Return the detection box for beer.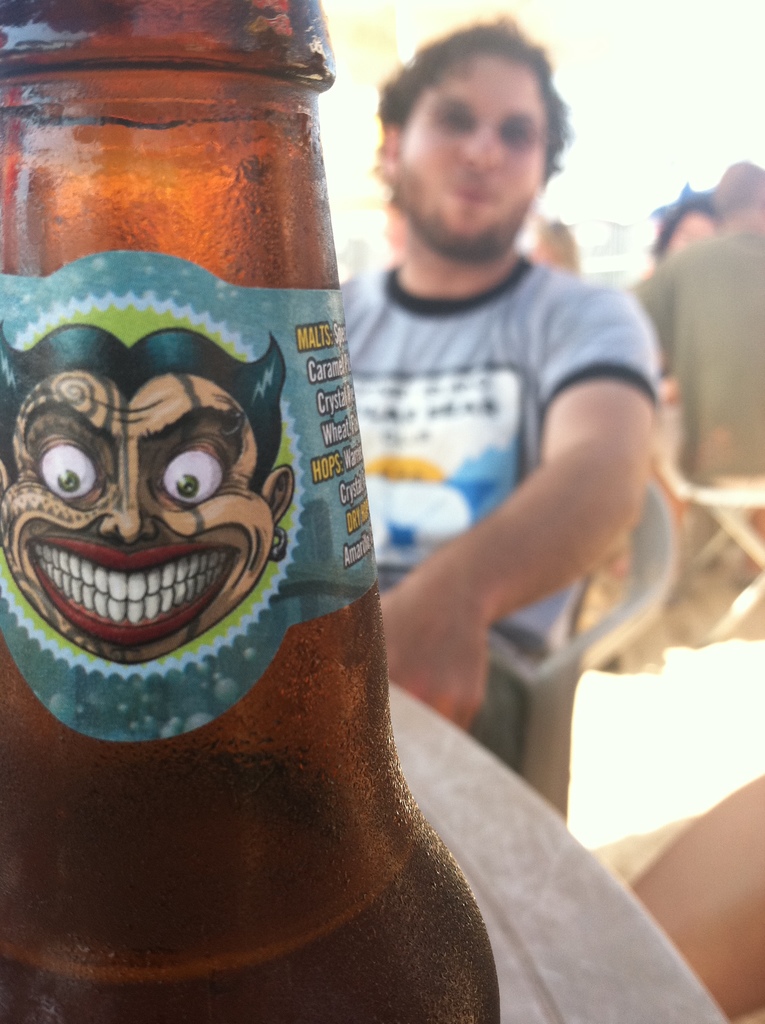
[x1=0, y1=0, x2=490, y2=1023].
